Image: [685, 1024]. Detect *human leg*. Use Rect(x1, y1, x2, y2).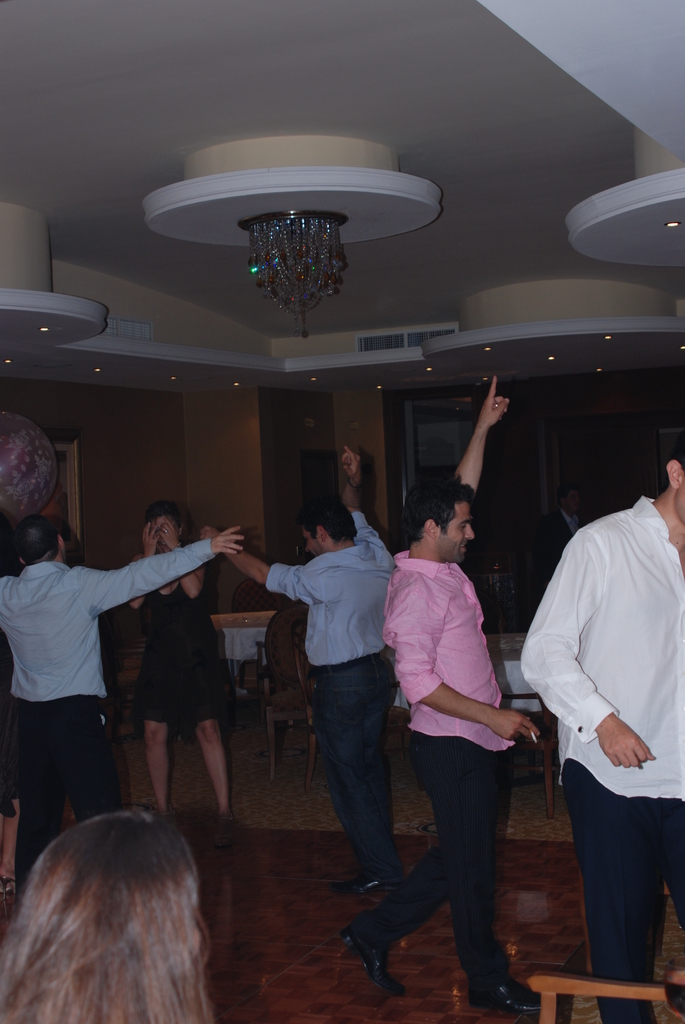
Rect(57, 689, 123, 817).
